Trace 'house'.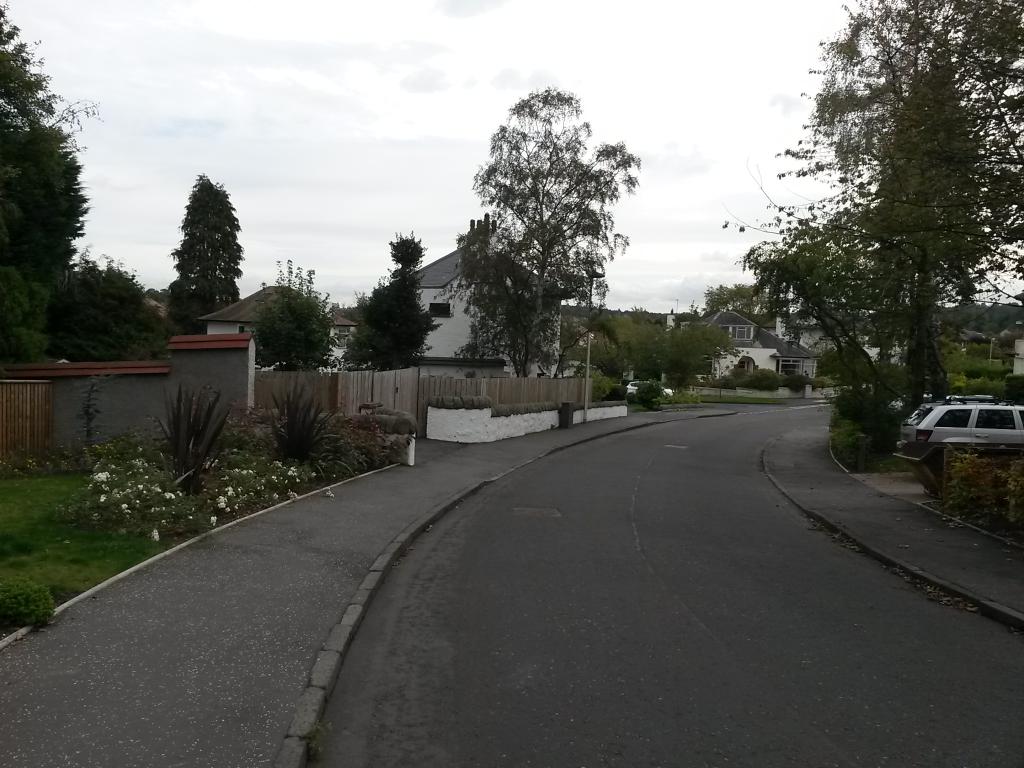
Traced to {"left": 380, "top": 241, "right": 568, "bottom": 383}.
